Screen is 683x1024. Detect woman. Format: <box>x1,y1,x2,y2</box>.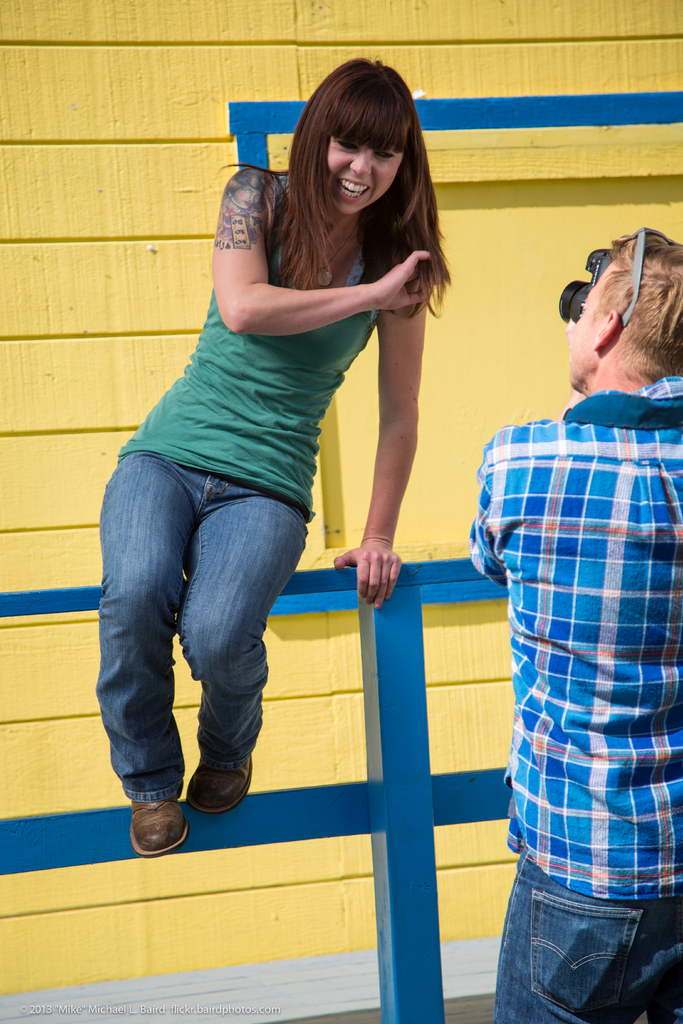
<box>107,101,431,870</box>.
